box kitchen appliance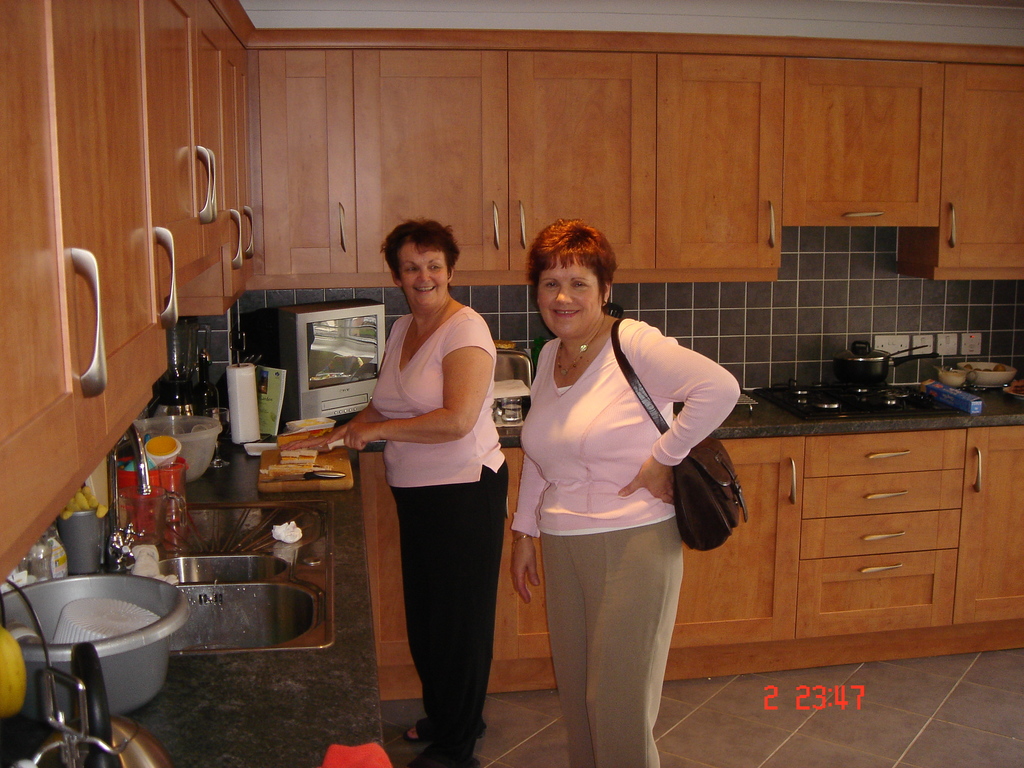
x1=136 y1=415 x2=222 y2=481
